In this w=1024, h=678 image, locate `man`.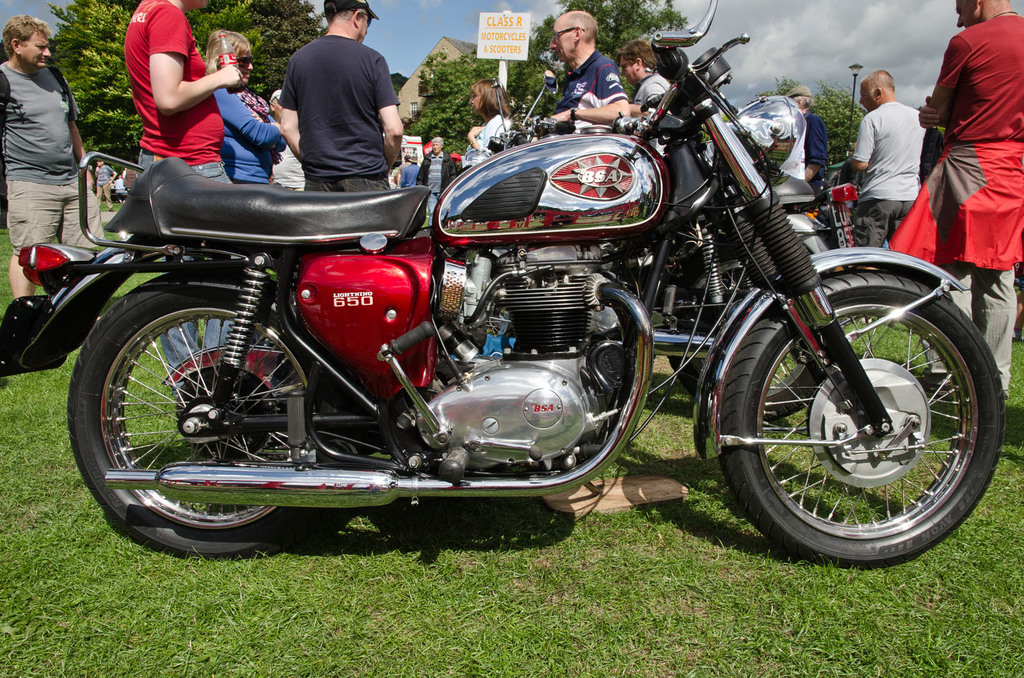
Bounding box: BBox(273, 0, 406, 203).
